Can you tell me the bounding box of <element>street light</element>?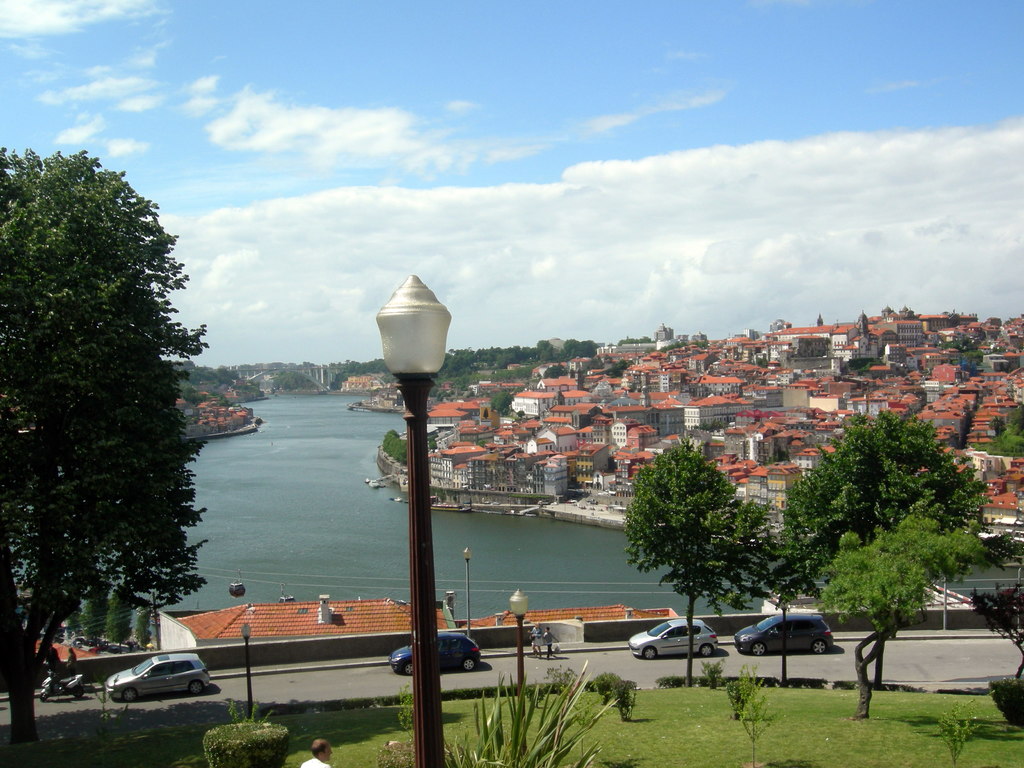
region(239, 625, 260, 723).
